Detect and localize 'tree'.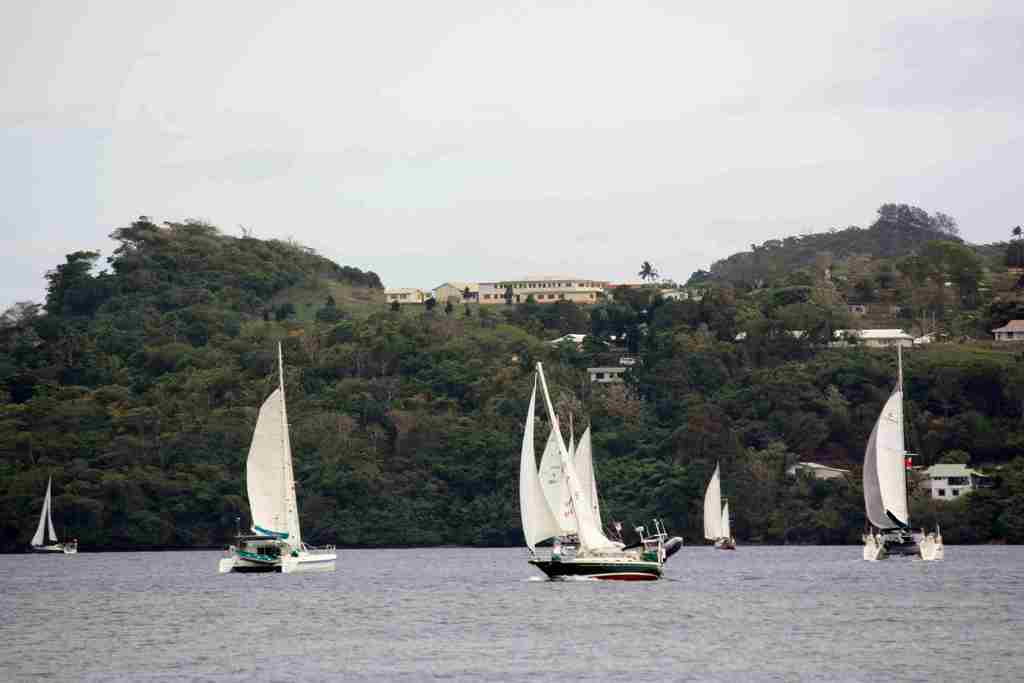
Localized at region(893, 240, 986, 306).
